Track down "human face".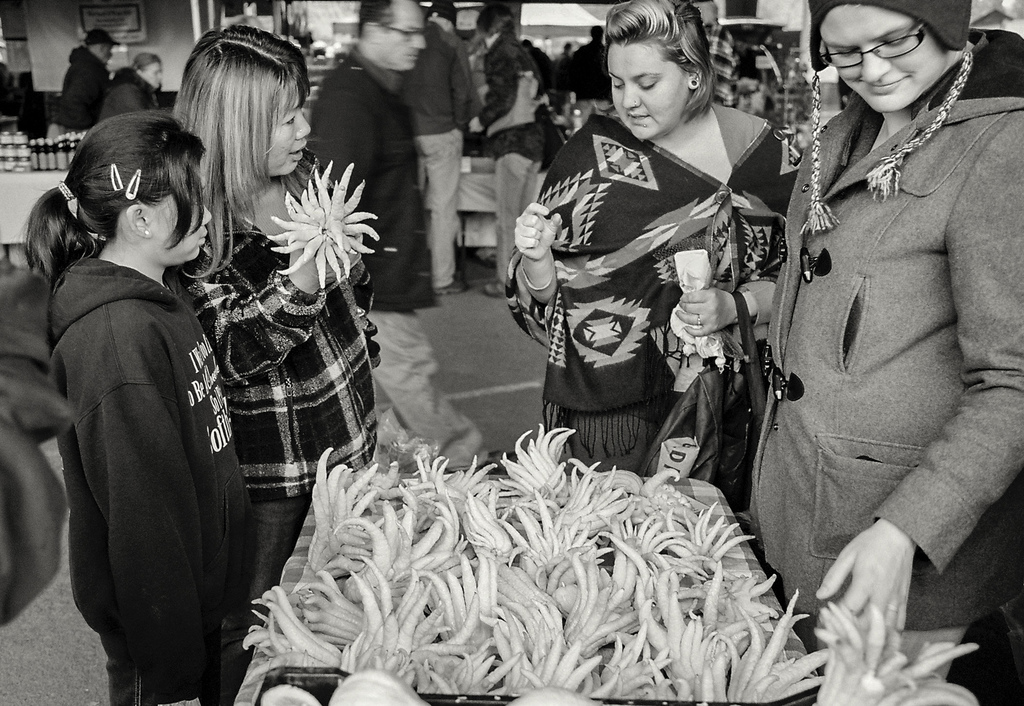
Tracked to rect(376, 0, 435, 71).
